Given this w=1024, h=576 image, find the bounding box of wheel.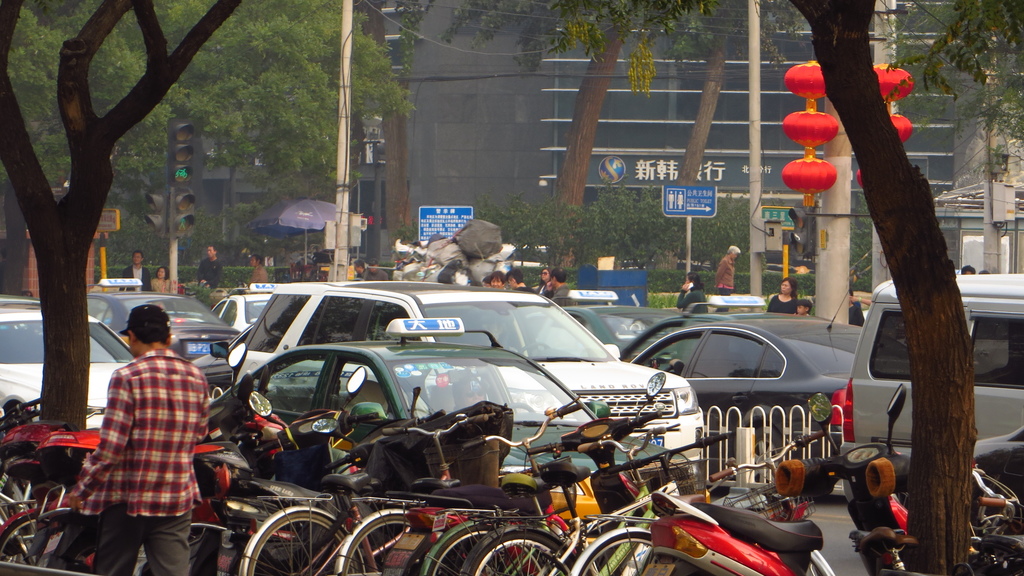
[471, 527, 577, 575].
